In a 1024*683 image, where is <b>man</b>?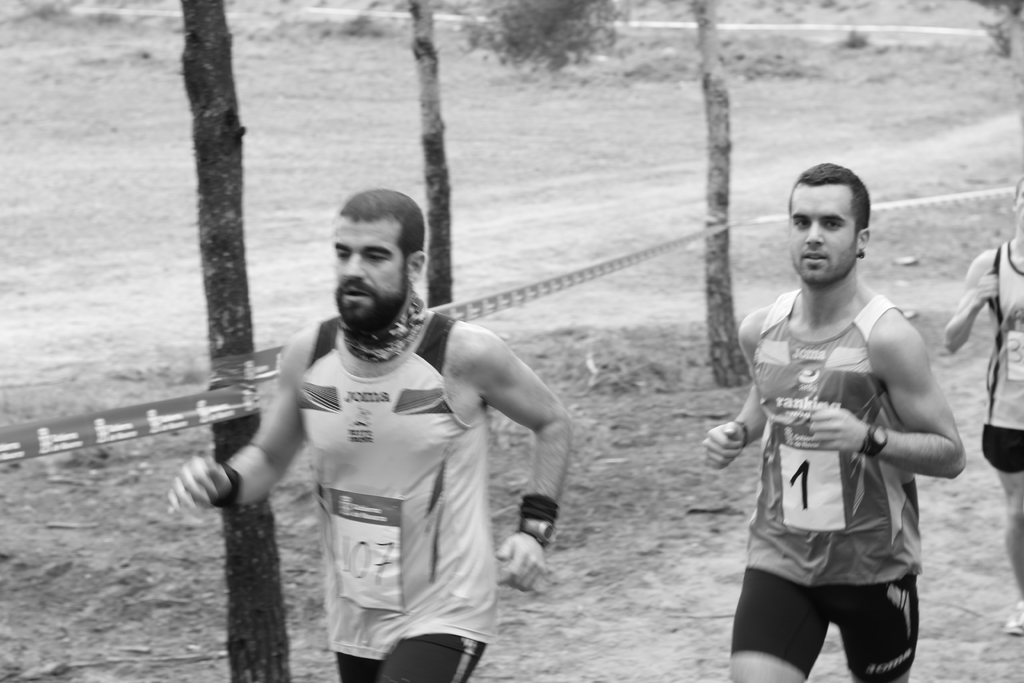
crop(722, 167, 957, 682).
